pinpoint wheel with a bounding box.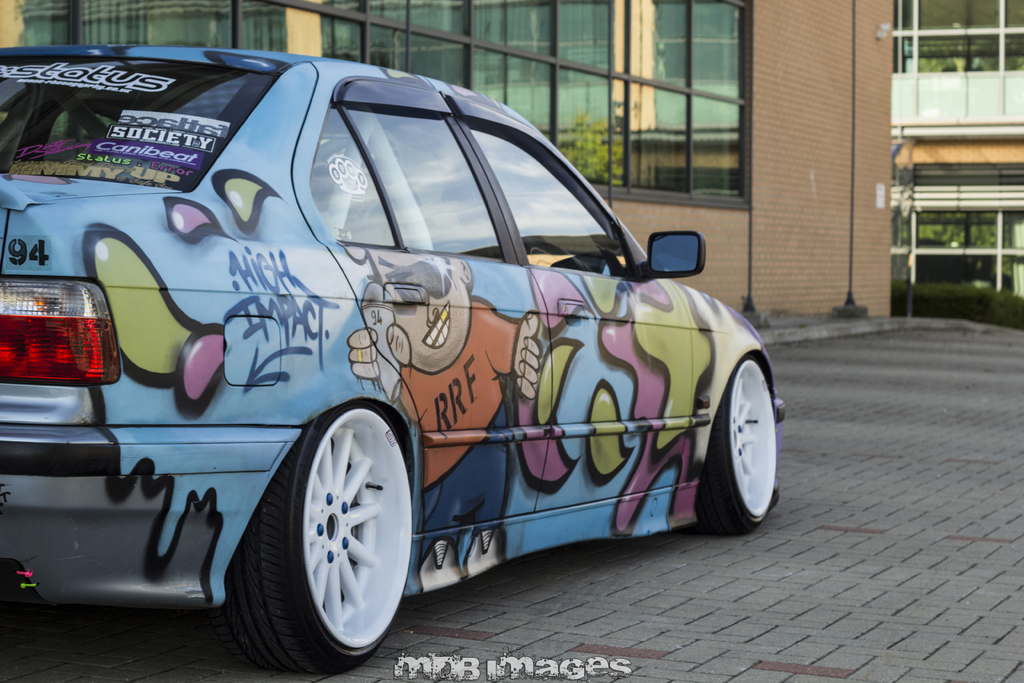
left=221, top=401, right=412, bottom=675.
